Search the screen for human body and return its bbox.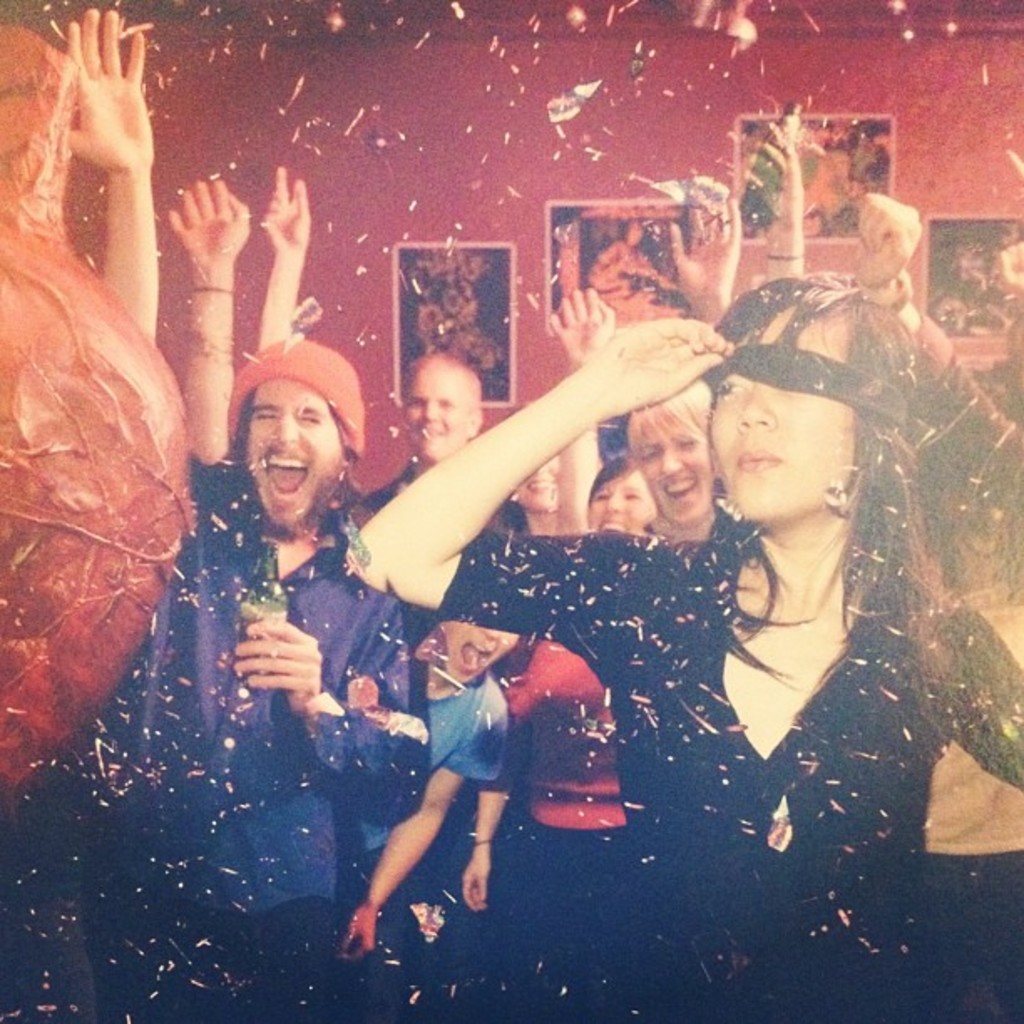
Found: region(50, 3, 169, 345).
